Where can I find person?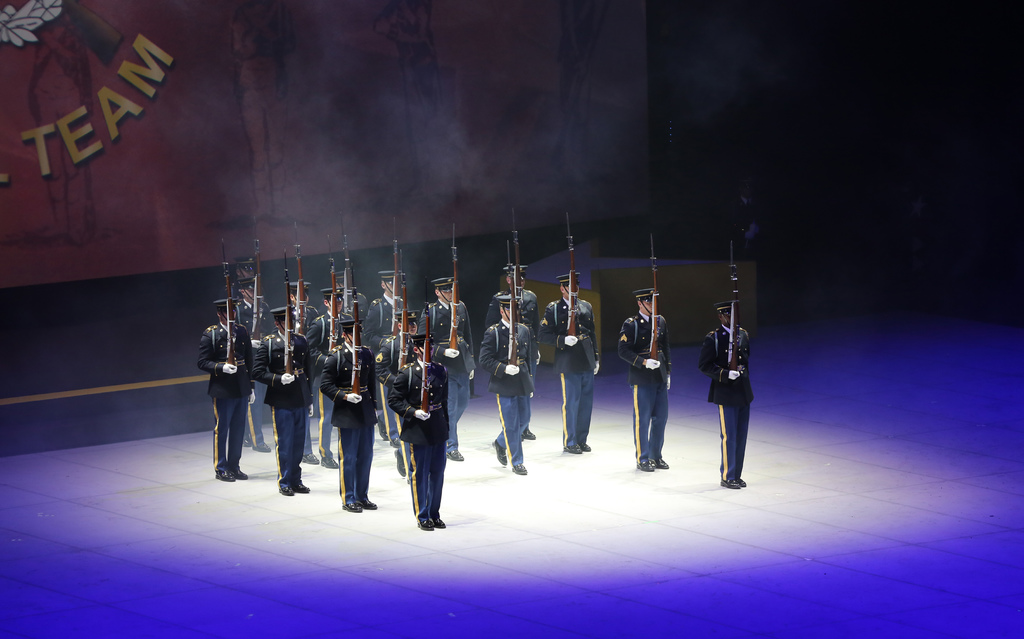
You can find it at {"x1": 384, "y1": 324, "x2": 452, "y2": 524}.
